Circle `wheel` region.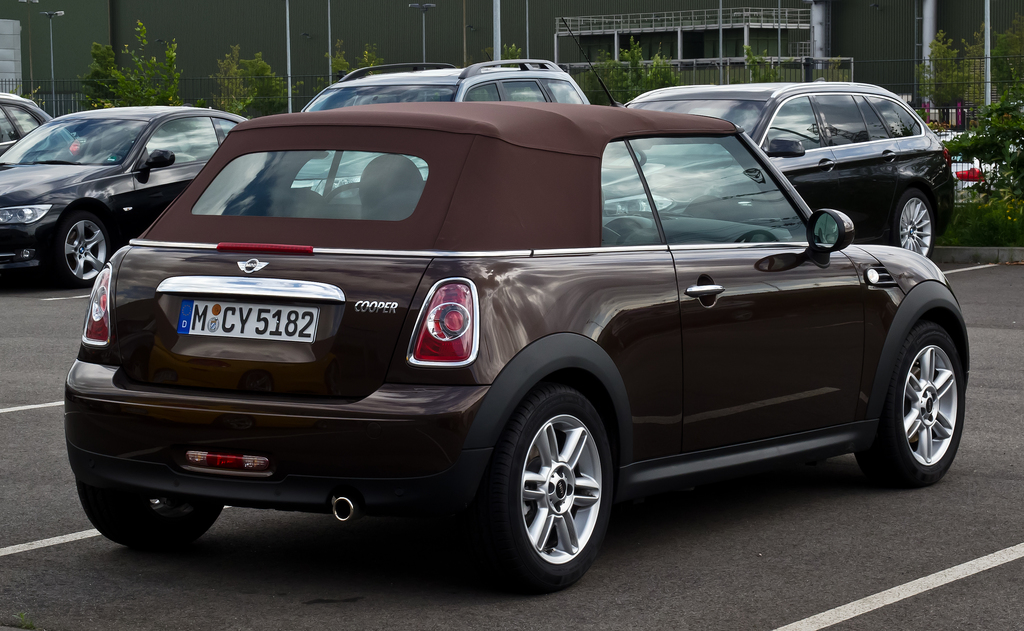
Region: BBox(76, 480, 225, 548).
